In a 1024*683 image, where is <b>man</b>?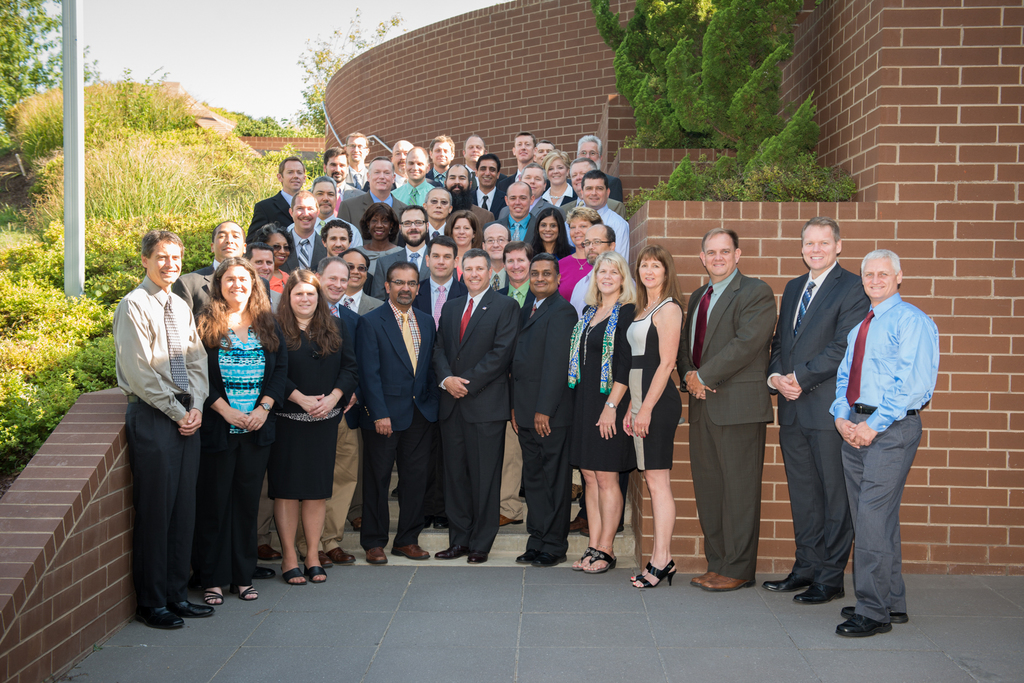
detection(421, 186, 454, 236).
